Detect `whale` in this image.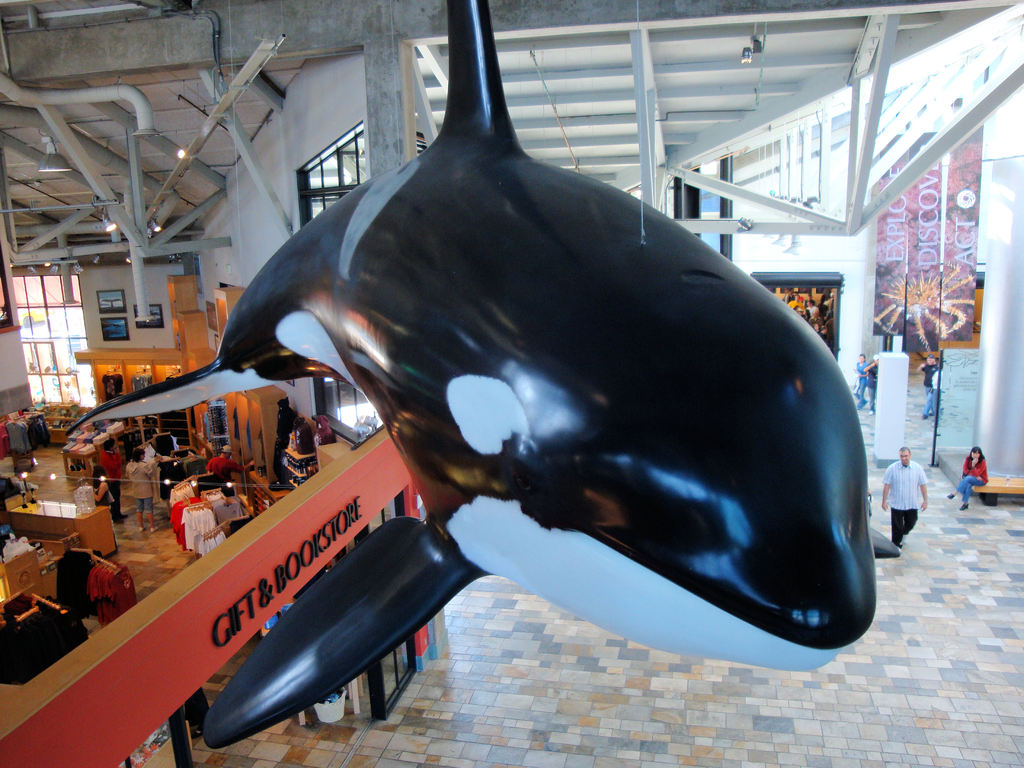
Detection: (63, 0, 900, 763).
